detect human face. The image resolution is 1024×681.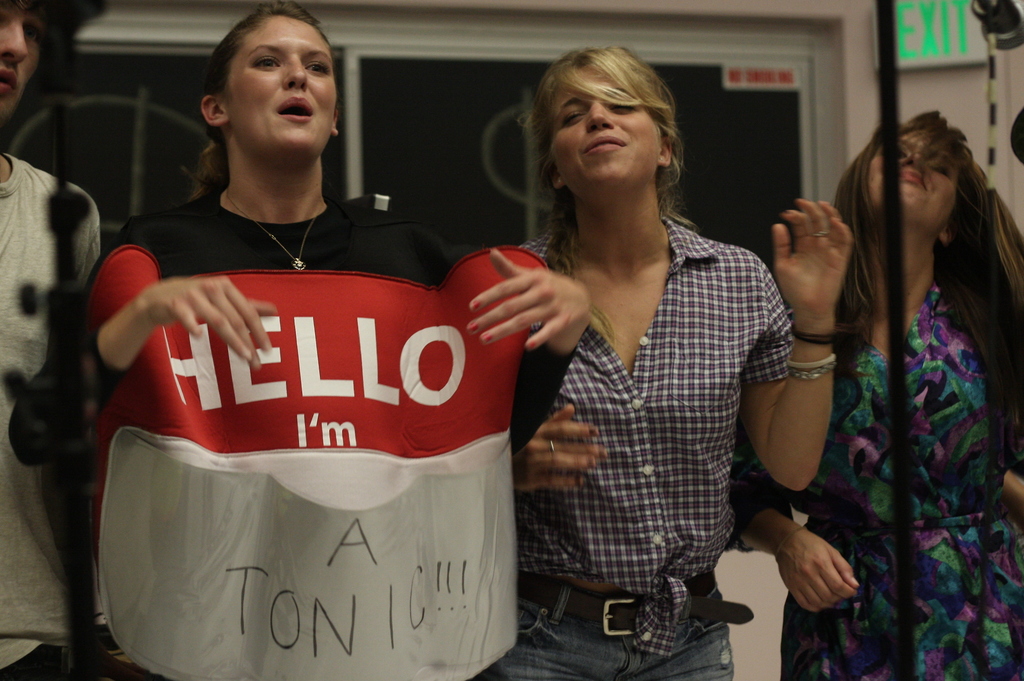
[221,17,335,161].
